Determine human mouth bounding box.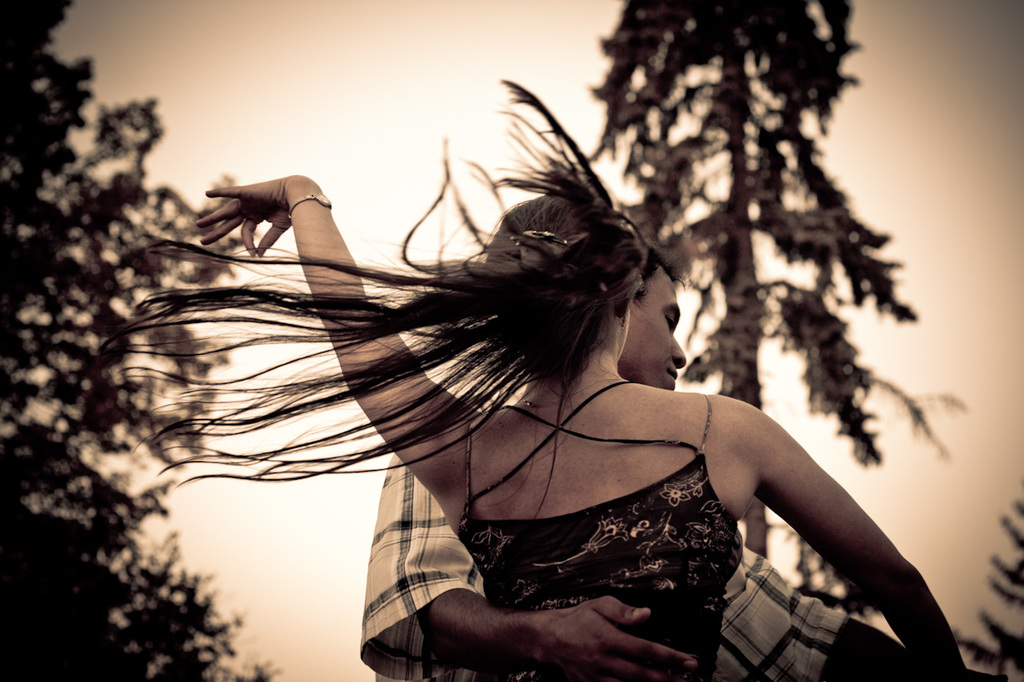
Determined: bbox=(667, 365, 677, 388).
